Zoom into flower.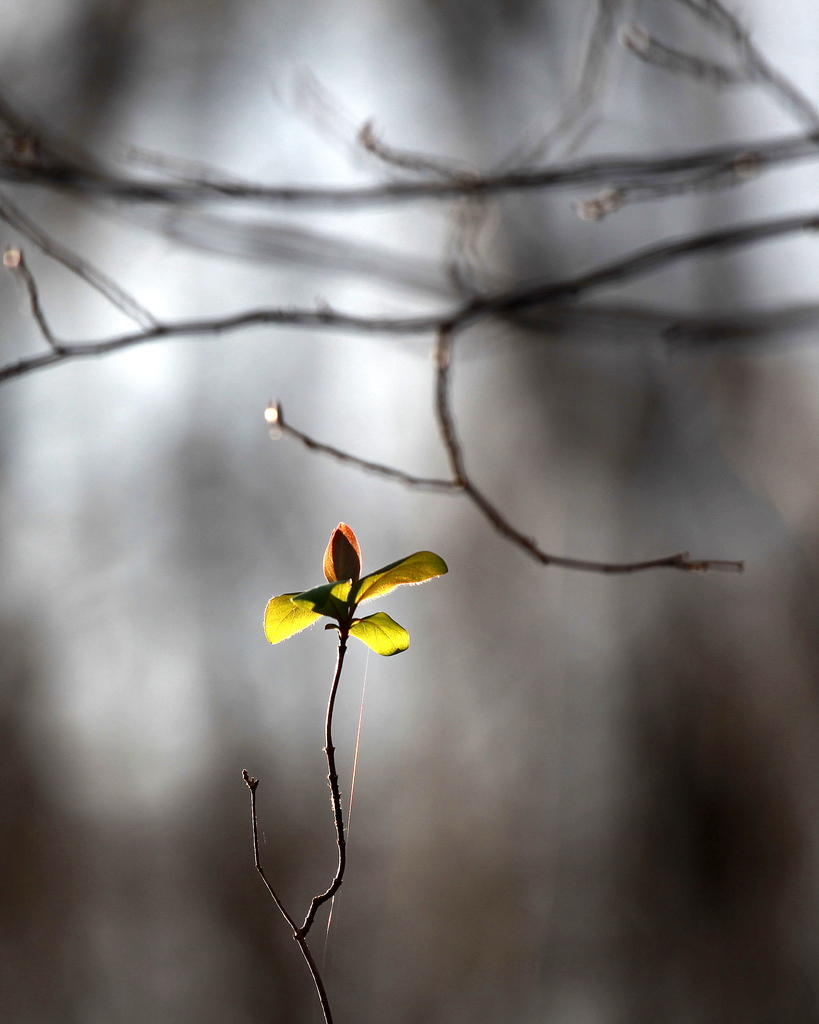
Zoom target: bbox=(257, 502, 426, 664).
